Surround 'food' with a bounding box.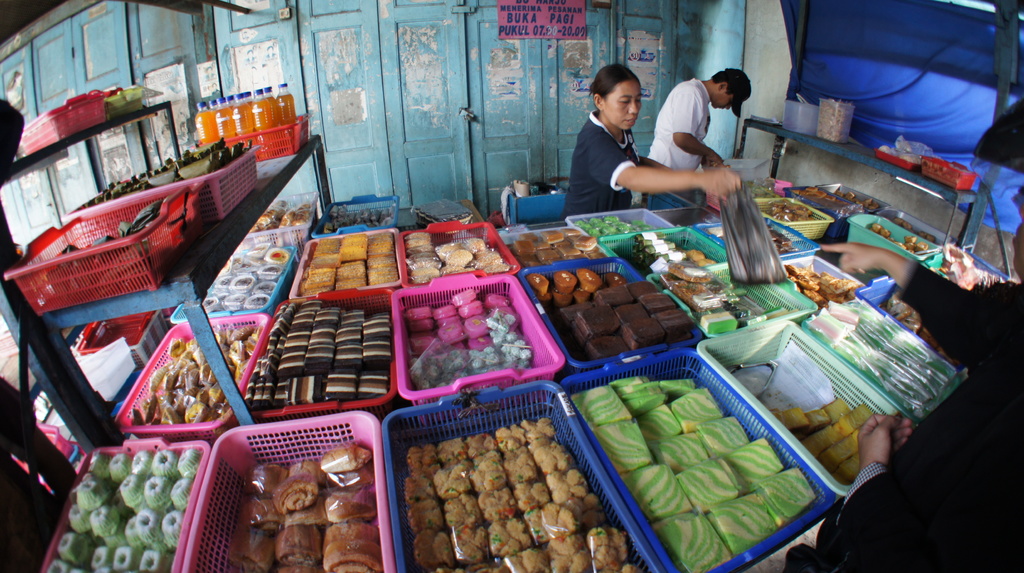
766, 223, 796, 255.
